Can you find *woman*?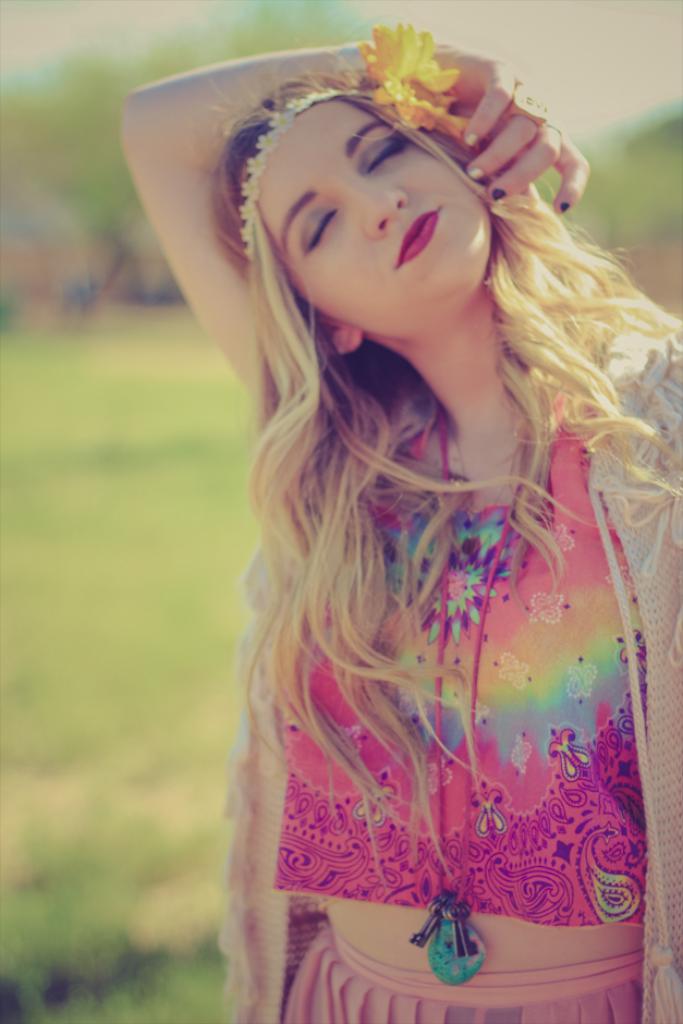
Yes, bounding box: 78,25,682,975.
